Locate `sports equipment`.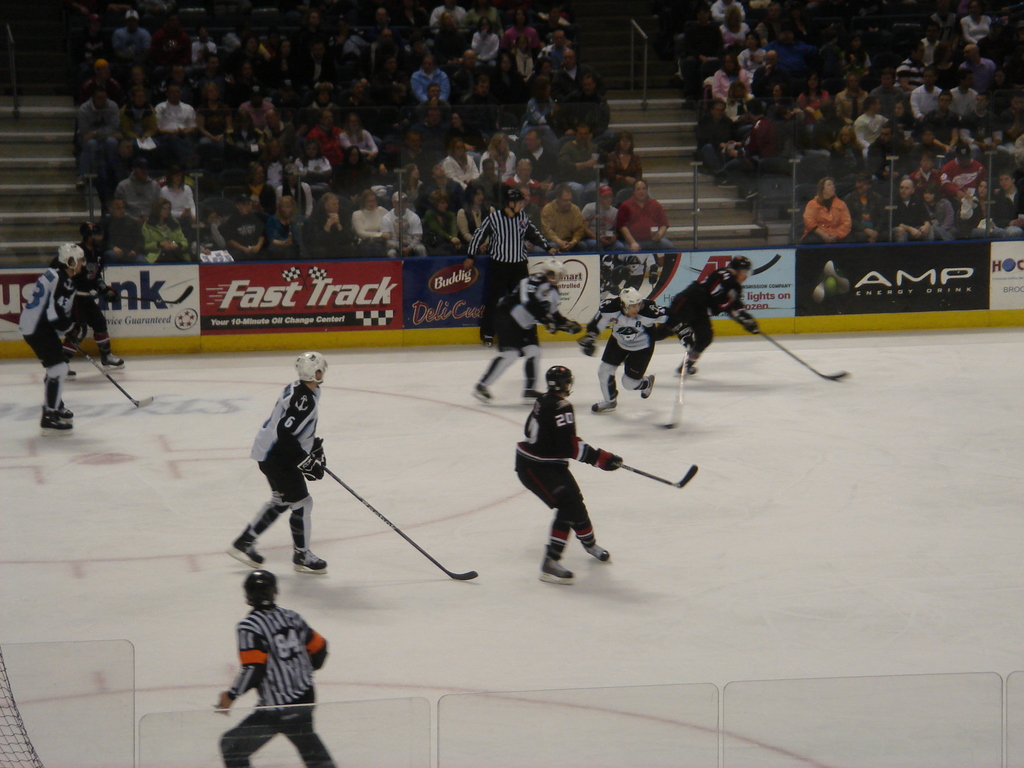
Bounding box: (left=754, top=325, right=848, bottom=381).
